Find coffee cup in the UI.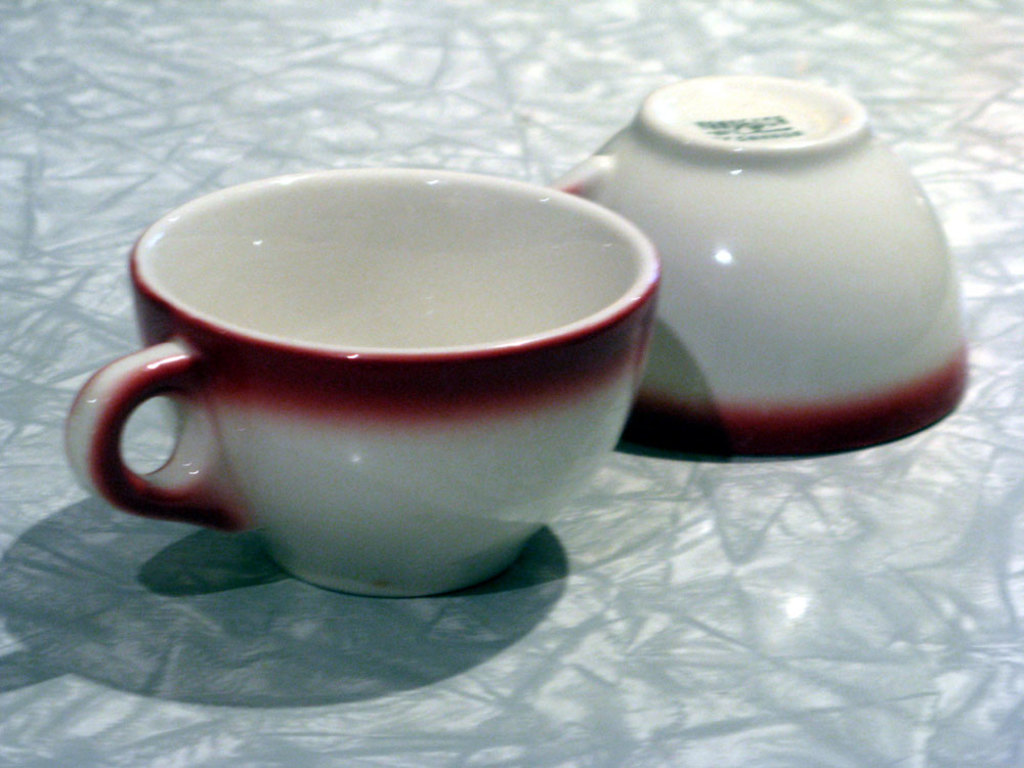
UI element at bbox=(72, 165, 659, 610).
